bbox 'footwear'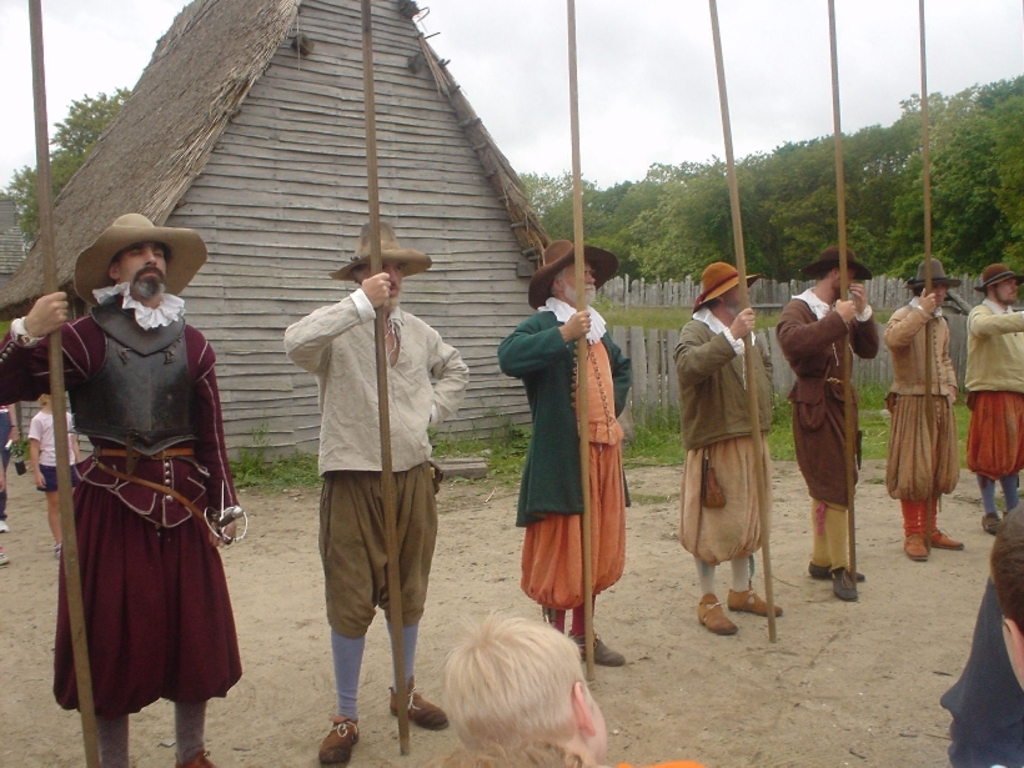
{"left": 388, "top": 674, "right": 452, "bottom": 736}
